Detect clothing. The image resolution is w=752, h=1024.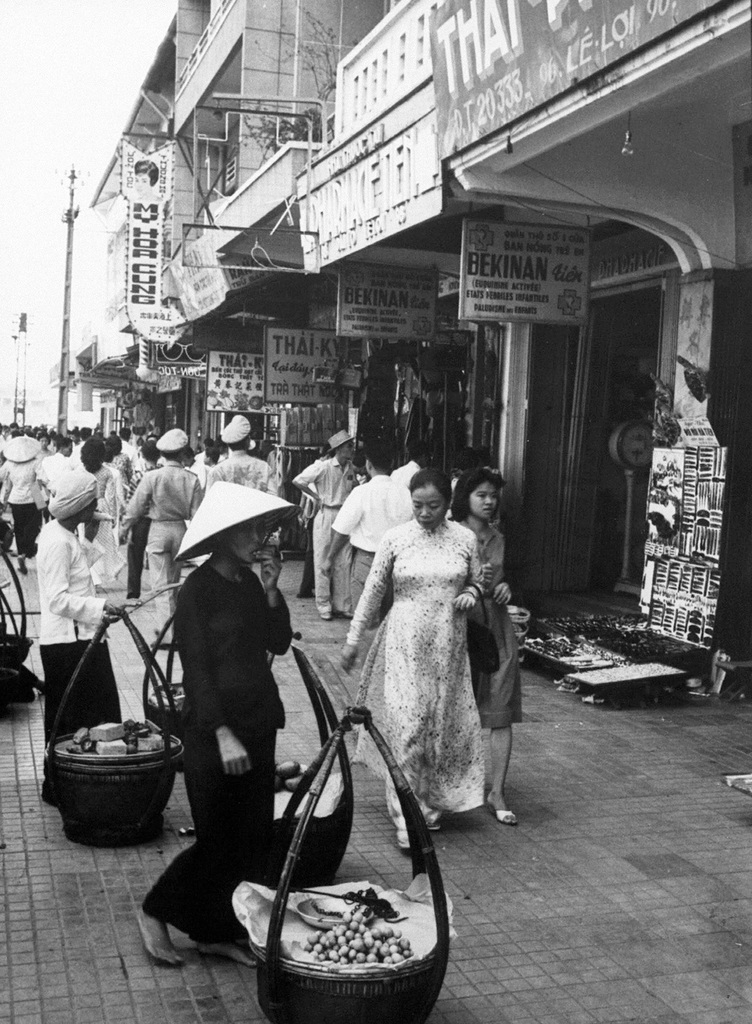
<region>291, 458, 361, 622</region>.
